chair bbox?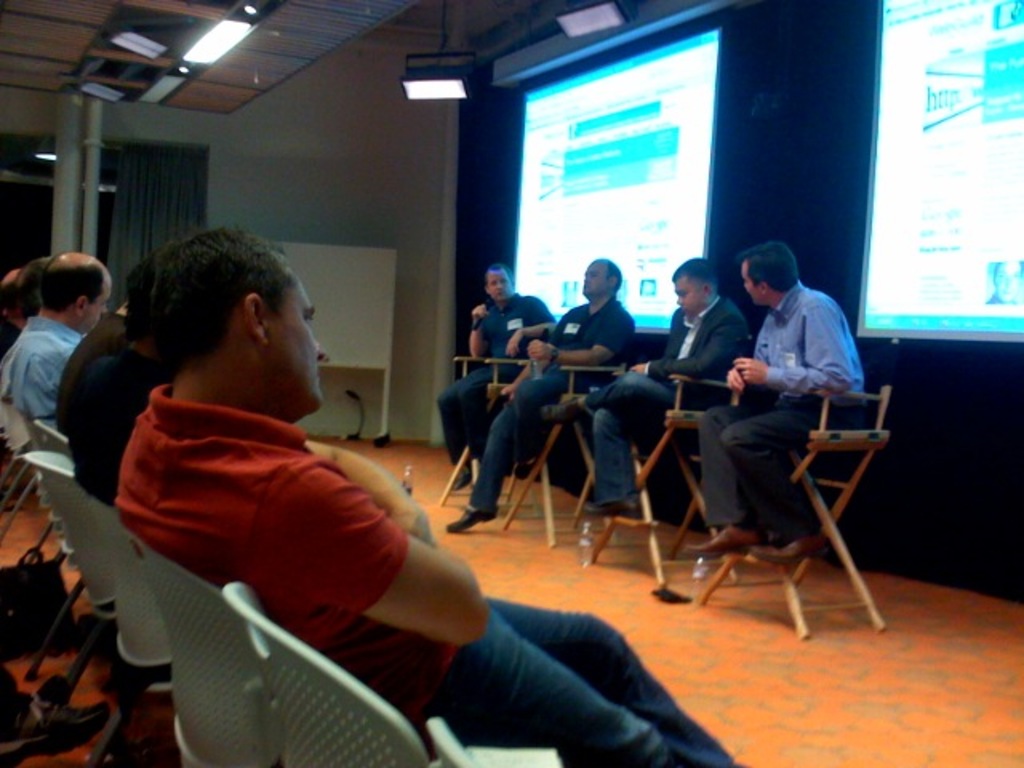
bbox(691, 350, 877, 638)
